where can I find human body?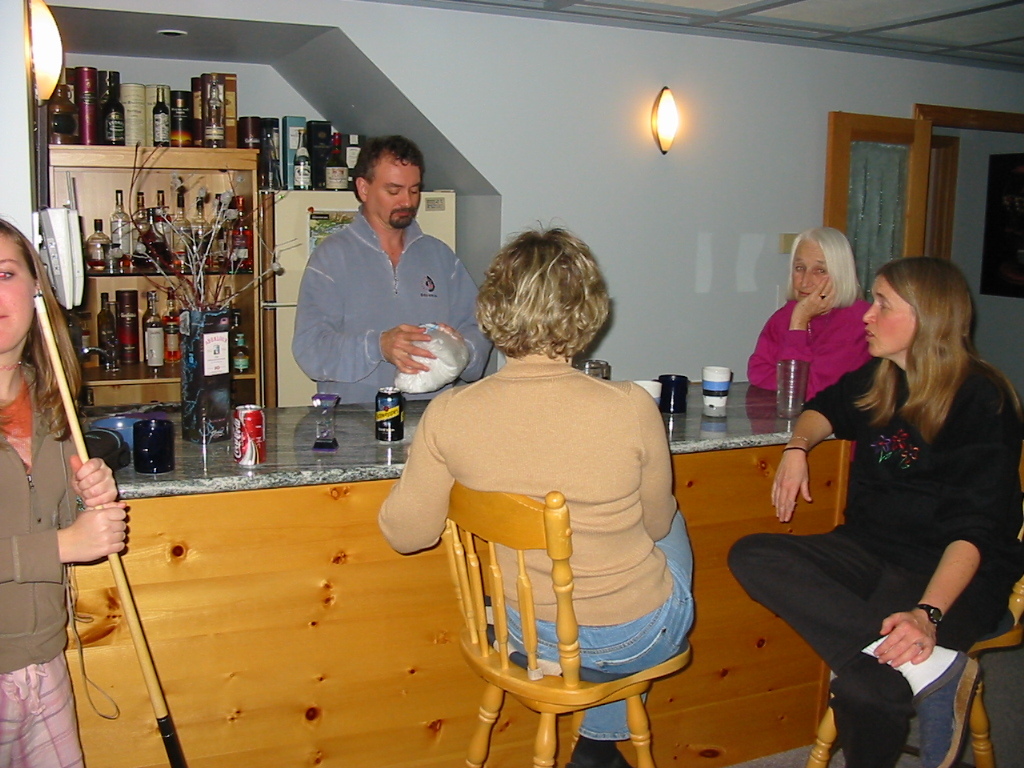
You can find it at crop(392, 254, 699, 757).
